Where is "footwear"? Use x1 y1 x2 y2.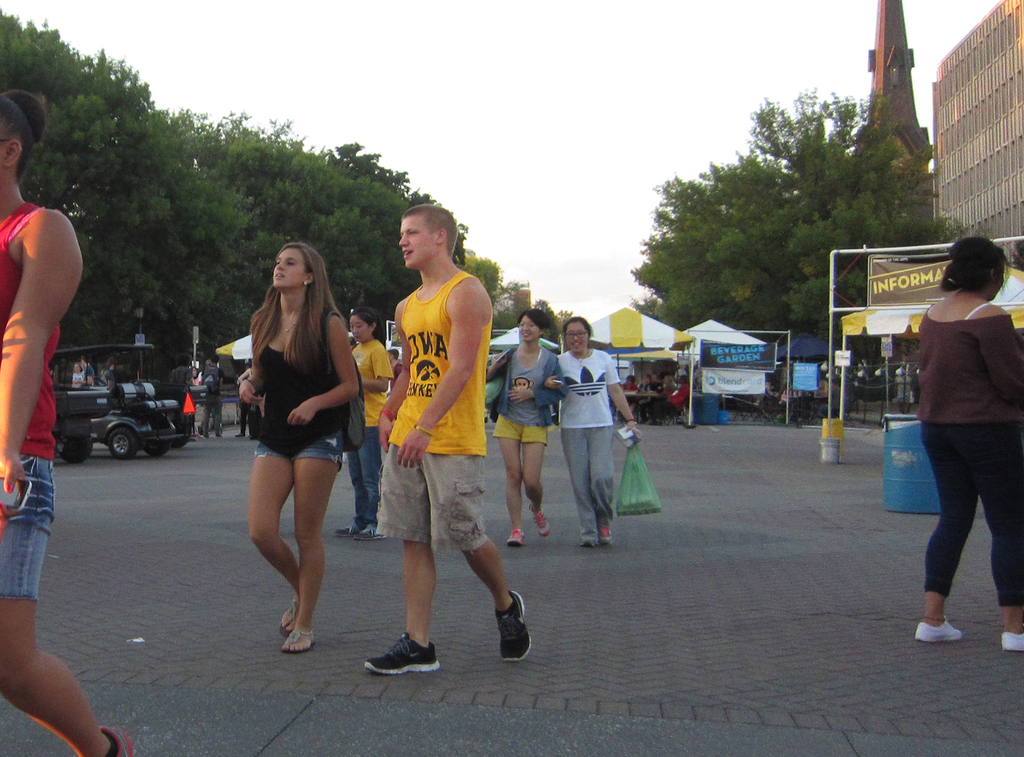
911 624 966 640.
